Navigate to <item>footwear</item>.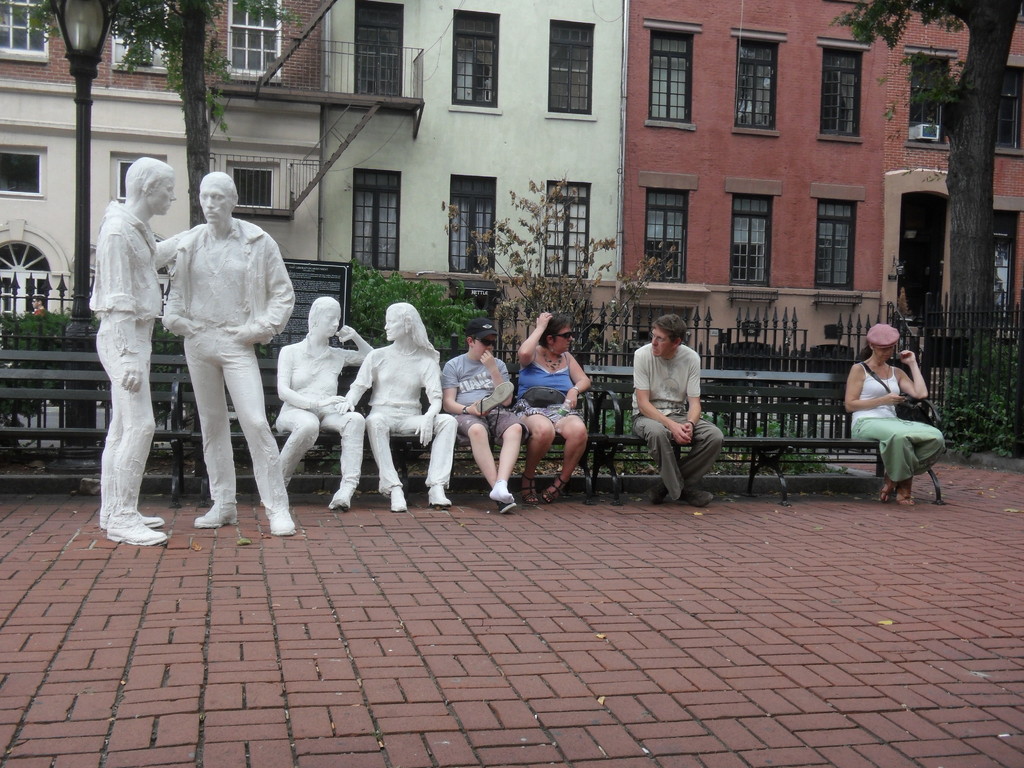
Navigation target: BBox(901, 478, 920, 507).
